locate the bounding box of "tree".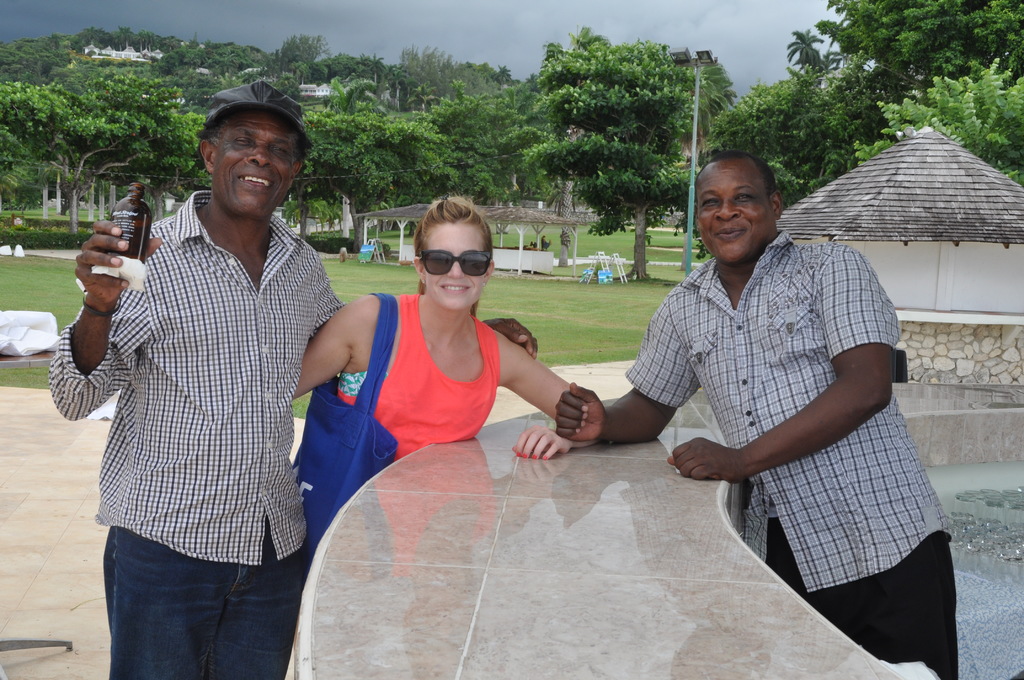
Bounding box: (x1=819, y1=44, x2=844, y2=72).
